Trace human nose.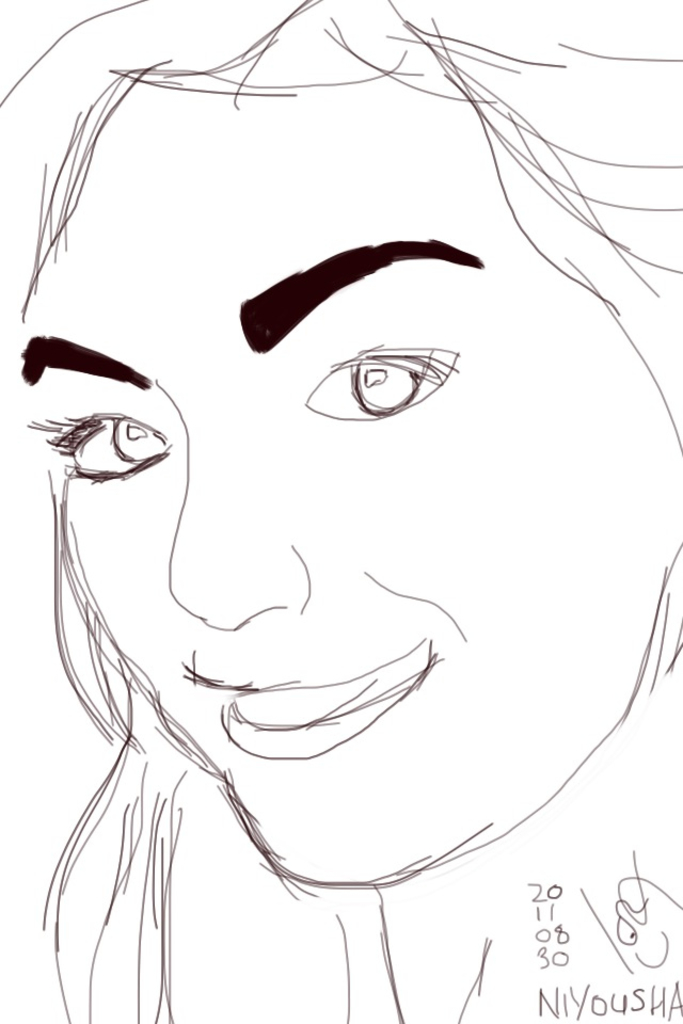
Traced to box=[172, 394, 311, 628].
